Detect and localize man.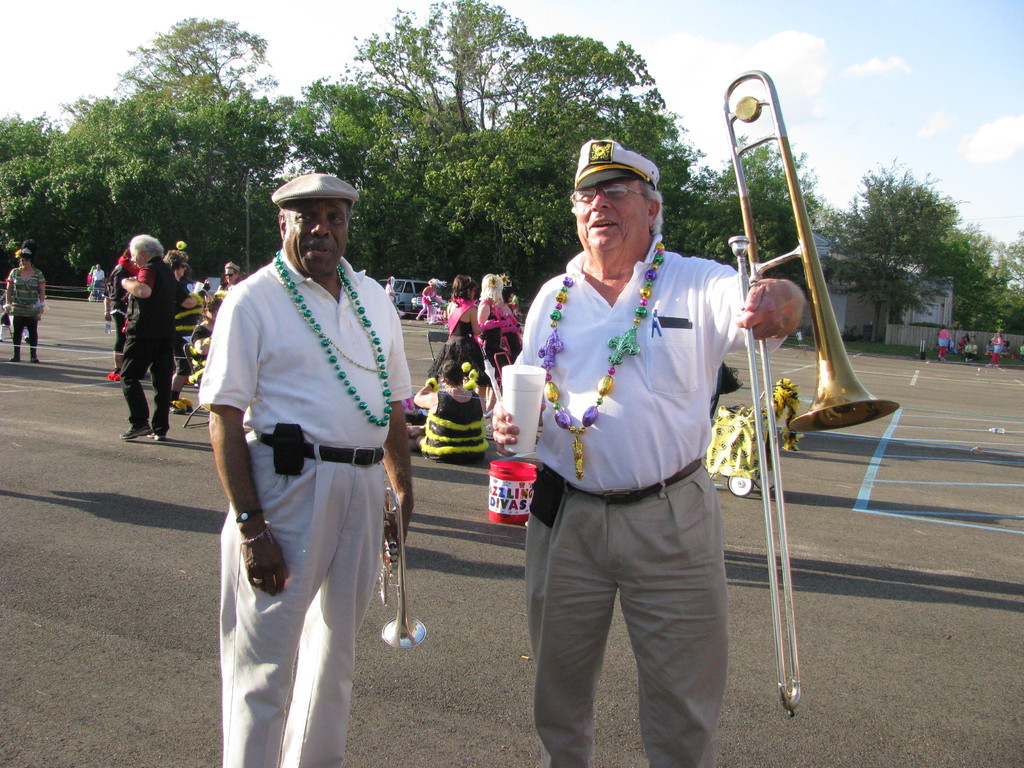
Localized at x1=489 y1=134 x2=801 y2=767.
